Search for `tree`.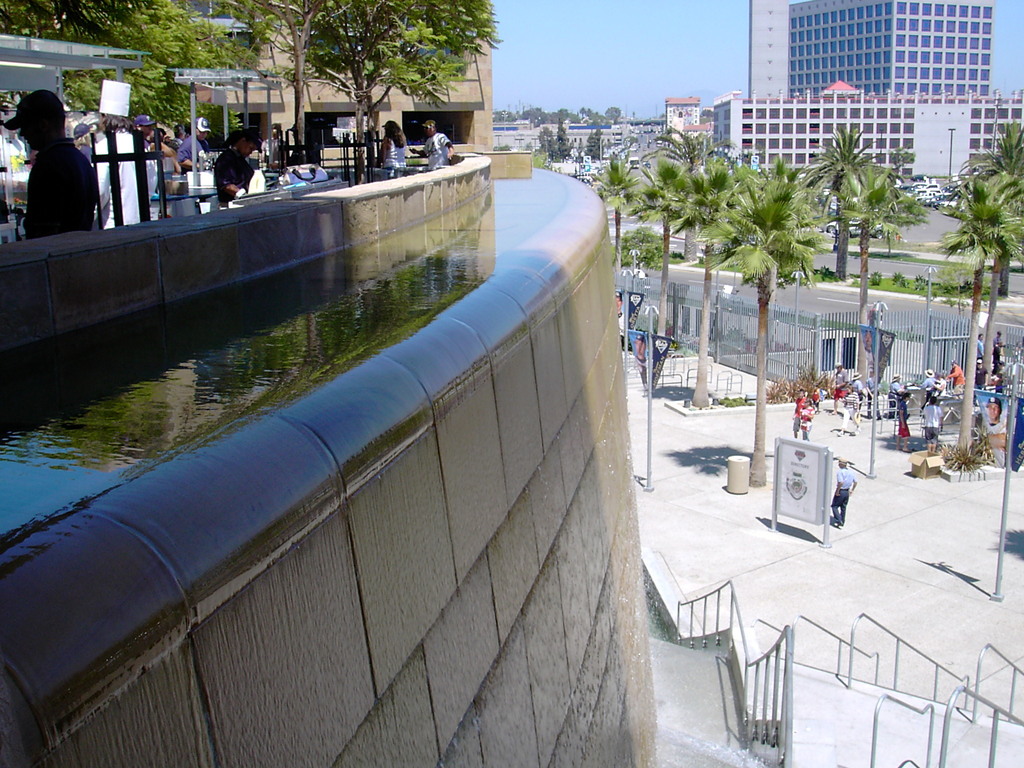
Found at {"x1": 221, "y1": 0, "x2": 328, "y2": 178}.
